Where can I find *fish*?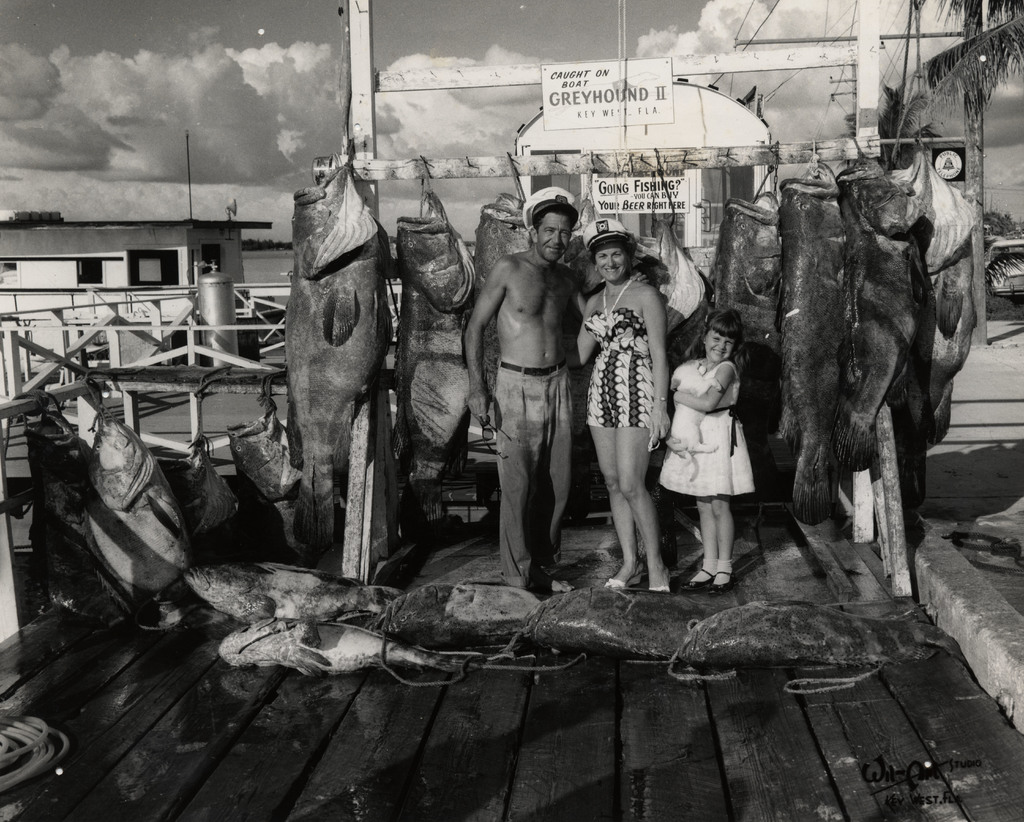
You can find it at [924, 154, 980, 447].
